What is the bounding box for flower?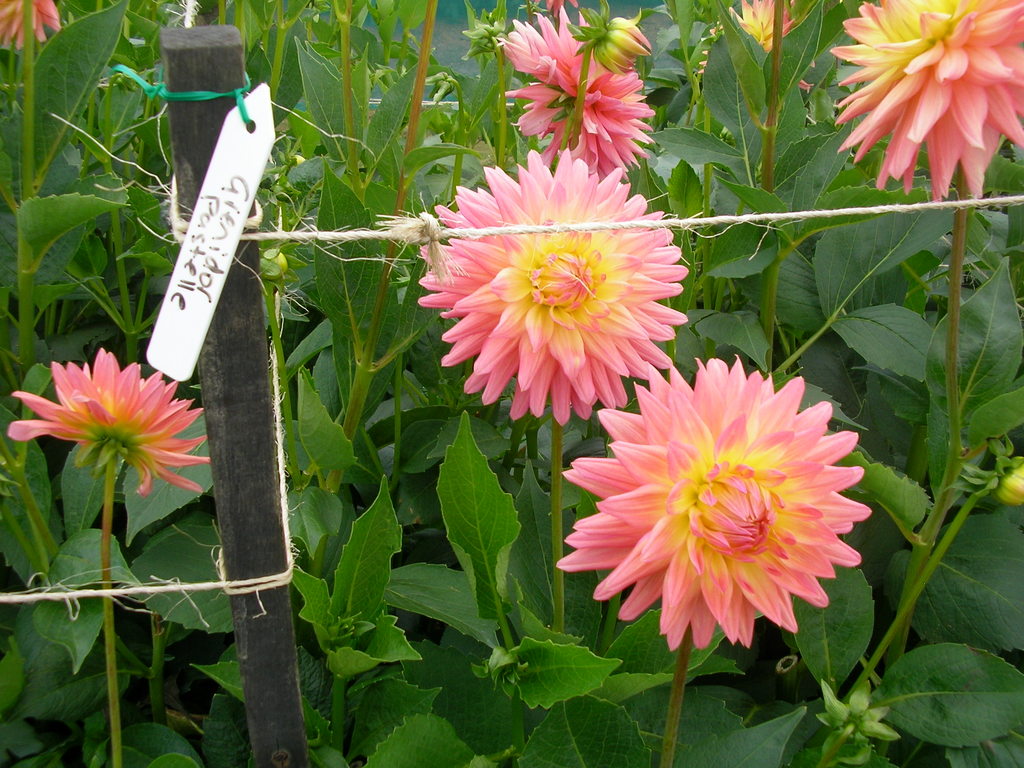
<bbox>8, 342, 236, 497</bbox>.
